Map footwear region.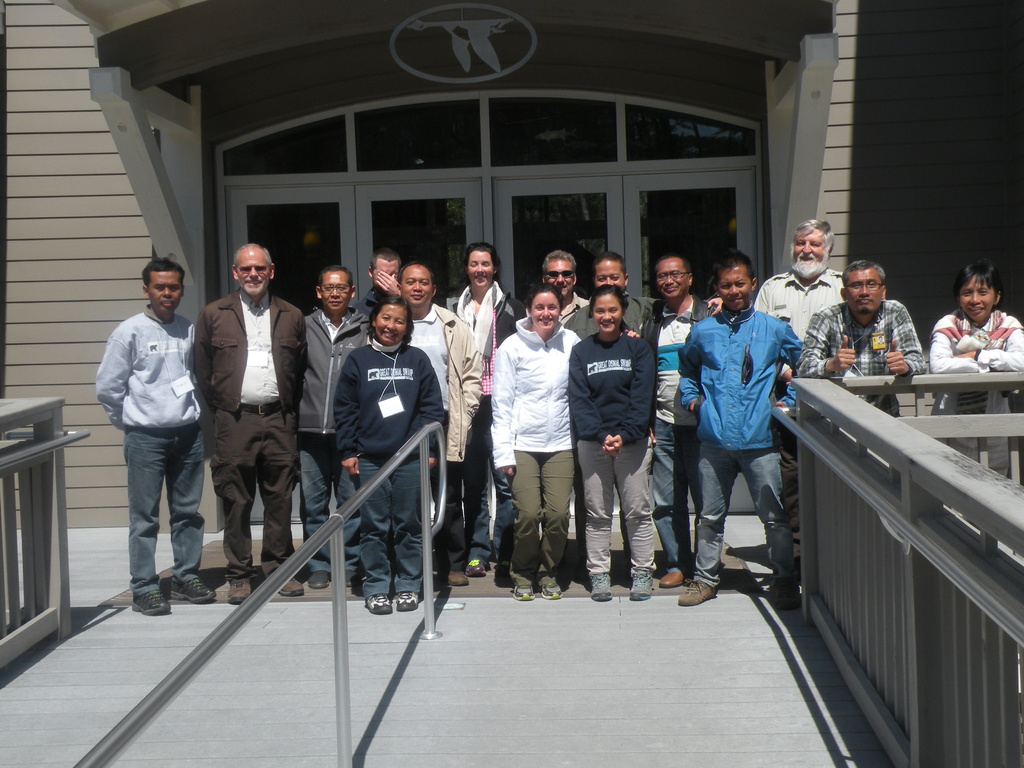
Mapped to (x1=540, y1=582, x2=564, y2=602).
